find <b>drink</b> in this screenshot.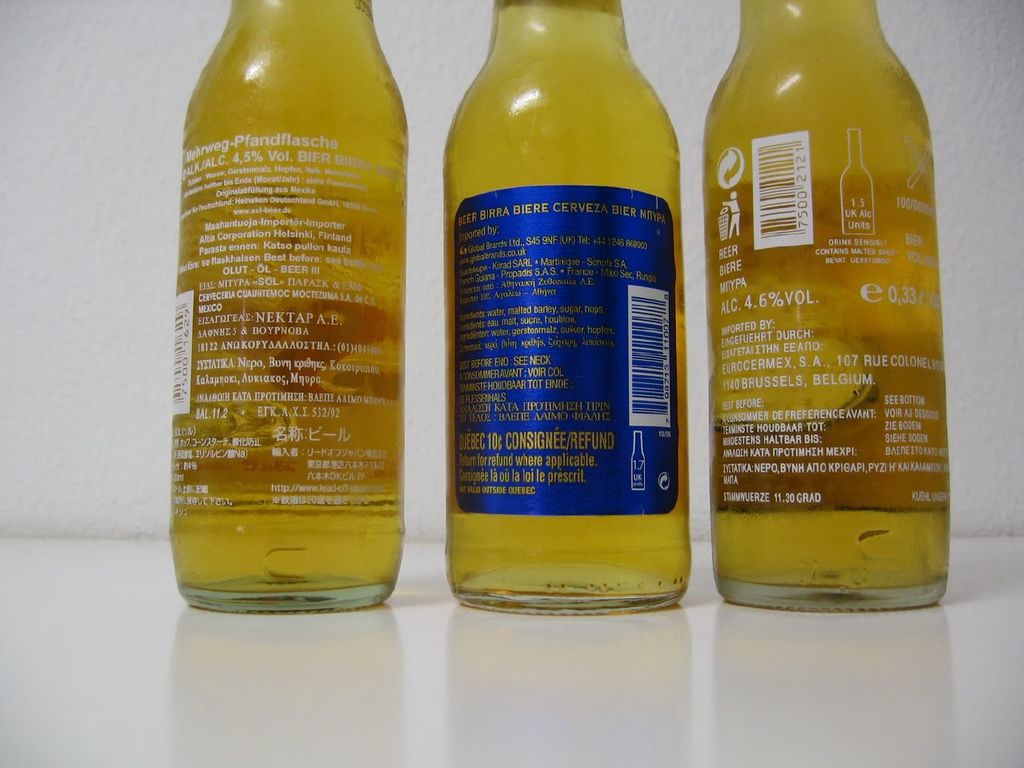
The bounding box for <b>drink</b> is bbox(701, 2, 942, 596).
